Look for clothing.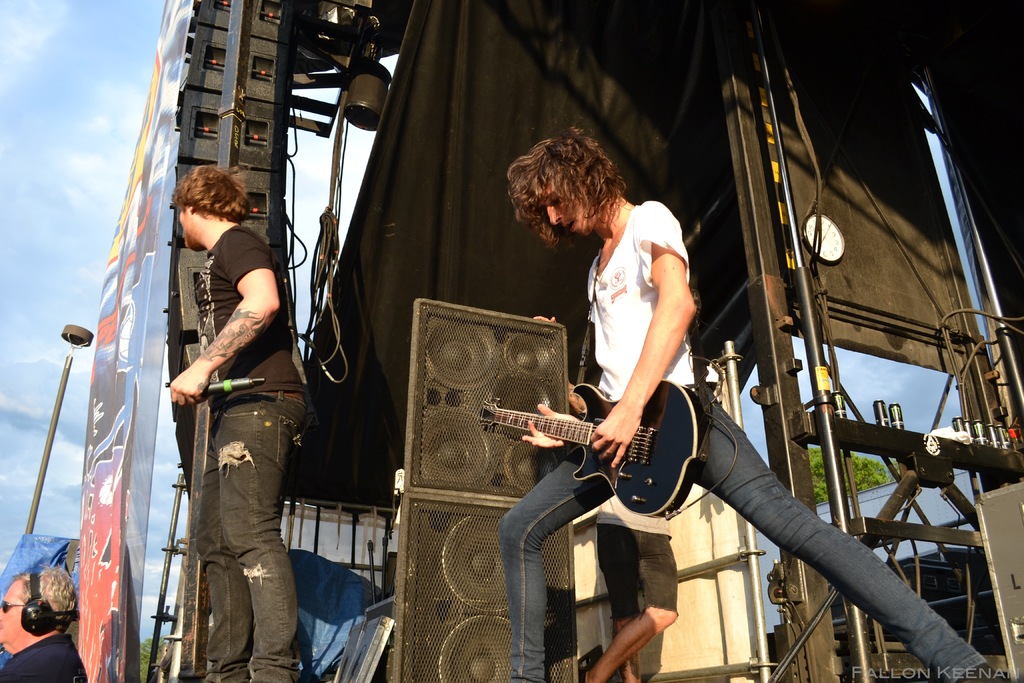
Found: <region>192, 226, 310, 682</region>.
